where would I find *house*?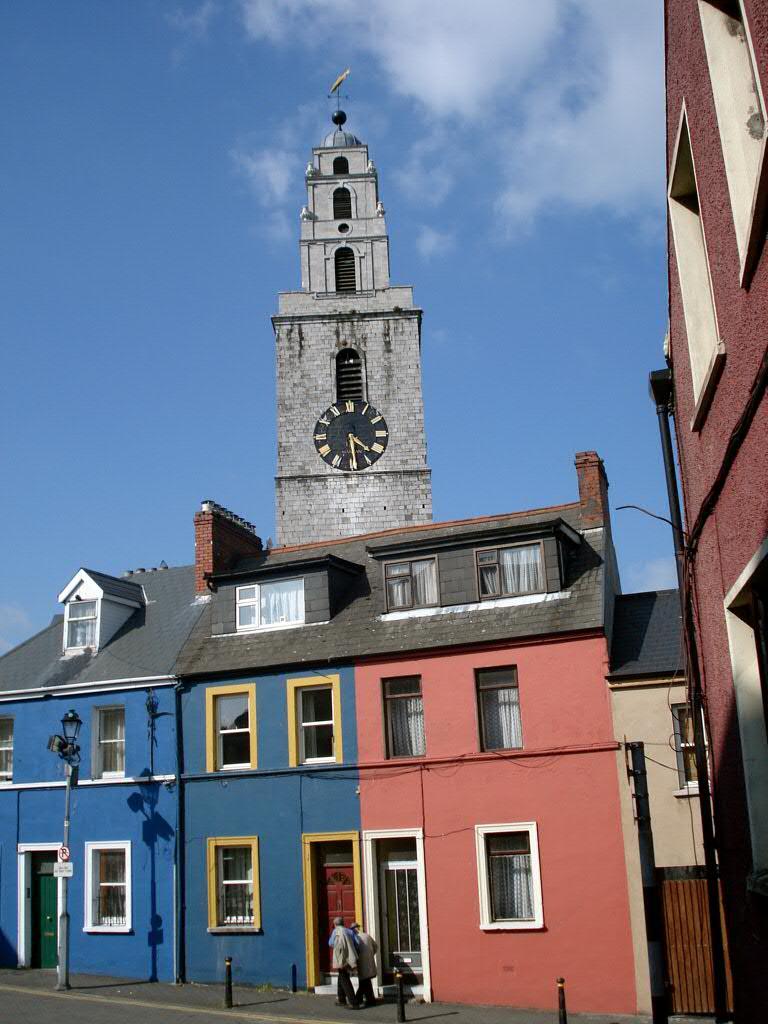
At rect(0, 453, 731, 1017).
